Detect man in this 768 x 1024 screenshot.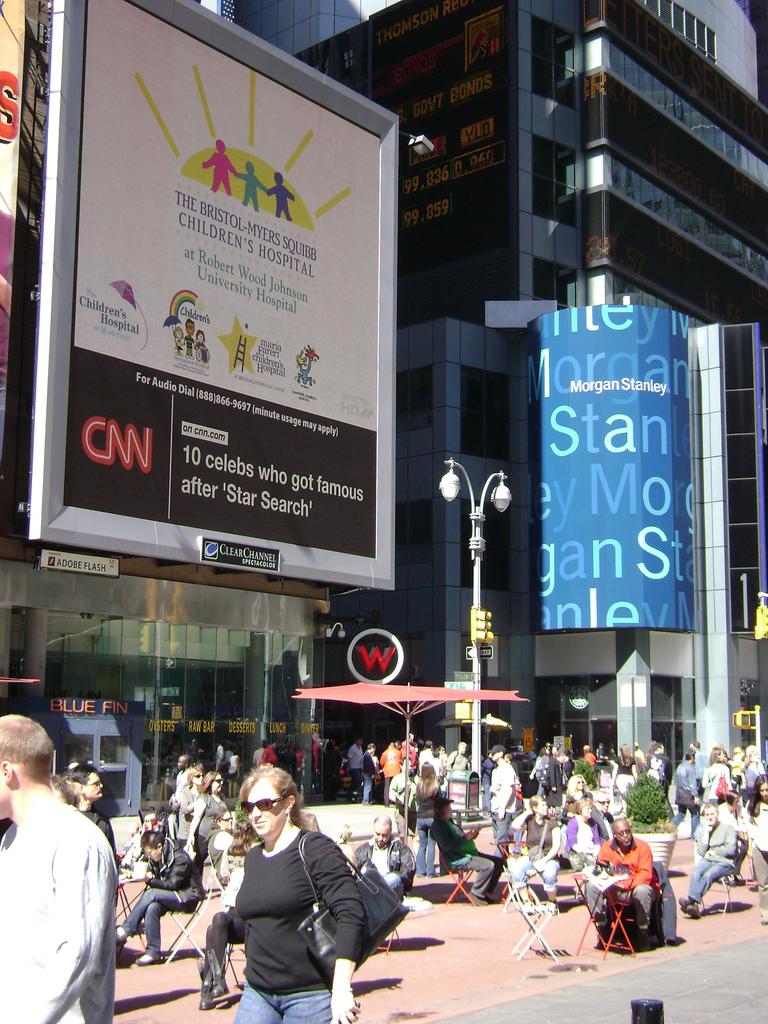
Detection: (168, 750, 191, 829).
